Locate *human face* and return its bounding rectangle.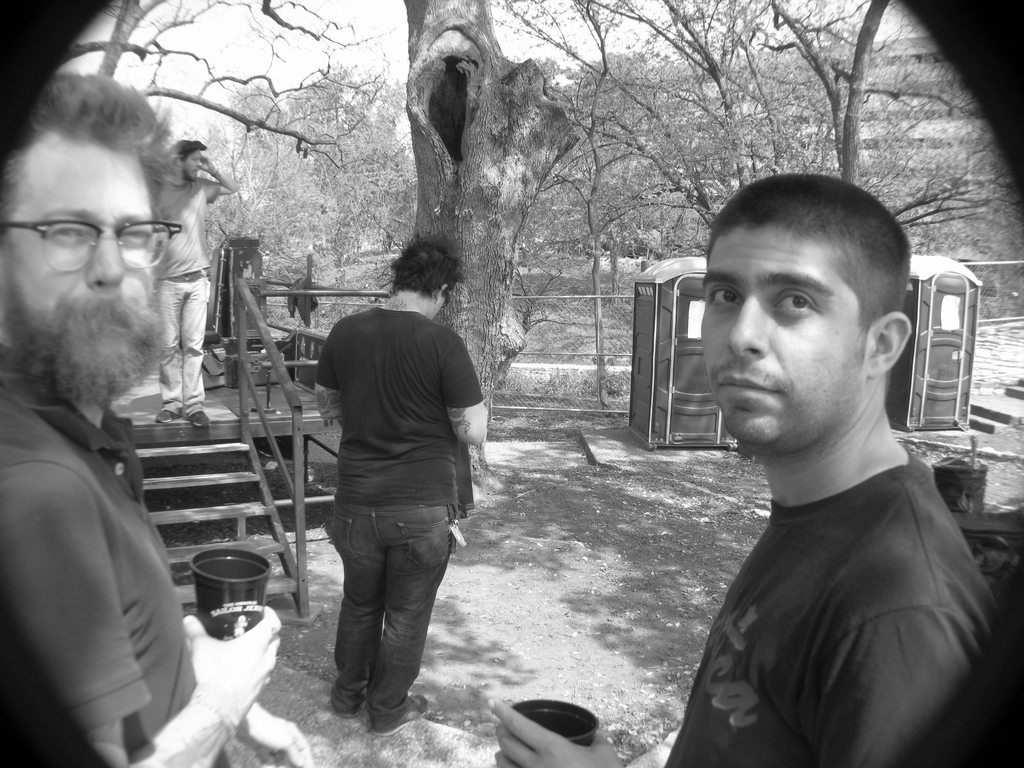
left=17, top=152, right=158, bottom=319.
